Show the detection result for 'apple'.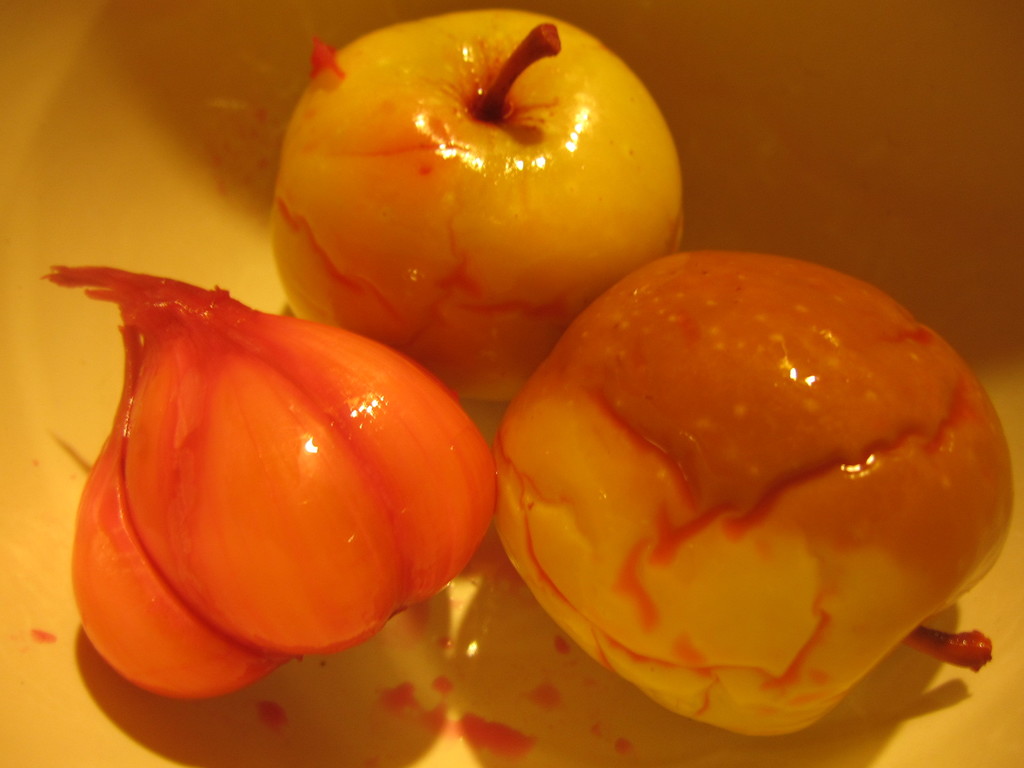
<bbox>491, 246, 1012, 737</bbox>.
